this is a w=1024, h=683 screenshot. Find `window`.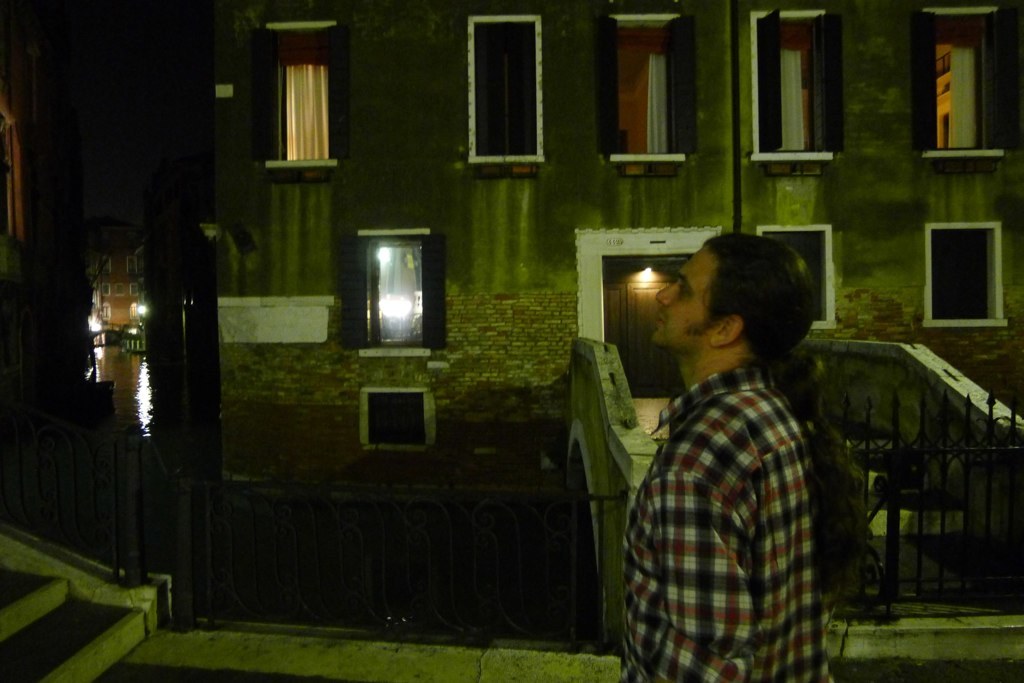
Bounding box: 754:8:836:163.
